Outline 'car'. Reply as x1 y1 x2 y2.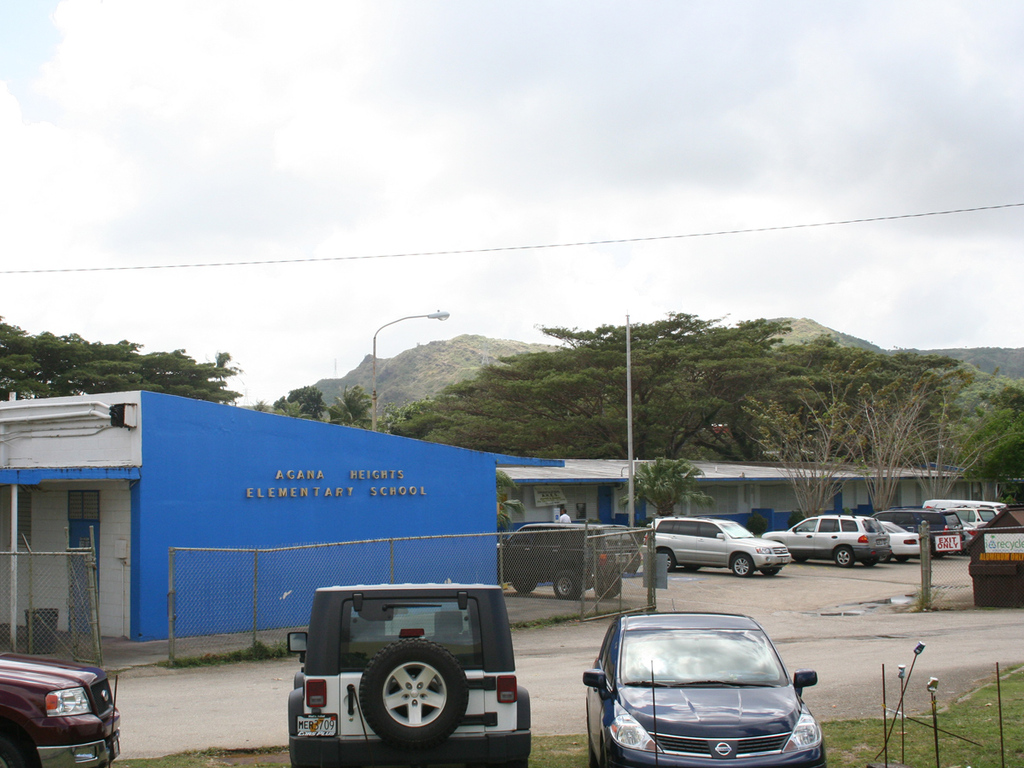
771 512 888 566.
